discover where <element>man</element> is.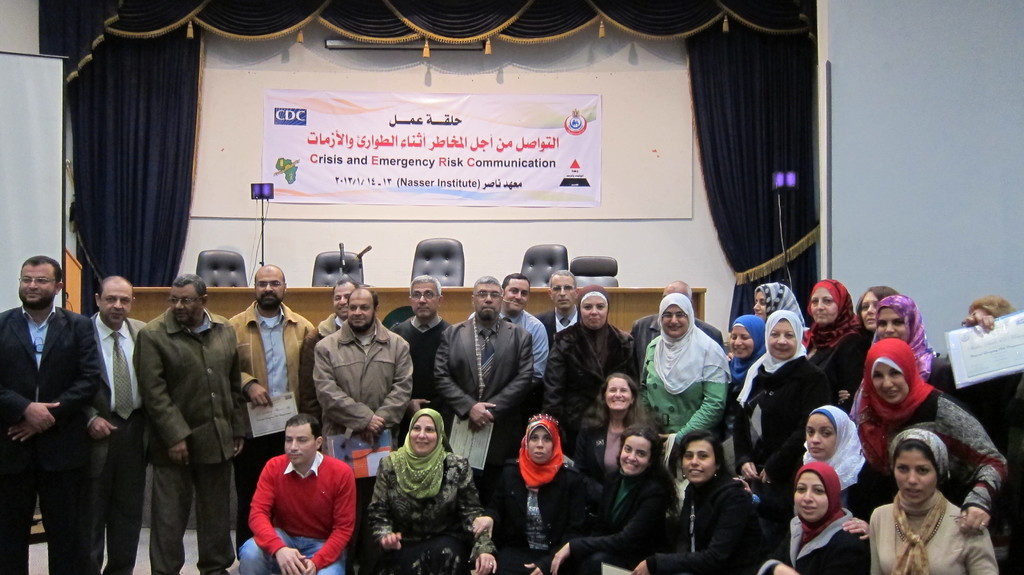
Discovered at x1=535, y1=267, x2=581, y2=338.
